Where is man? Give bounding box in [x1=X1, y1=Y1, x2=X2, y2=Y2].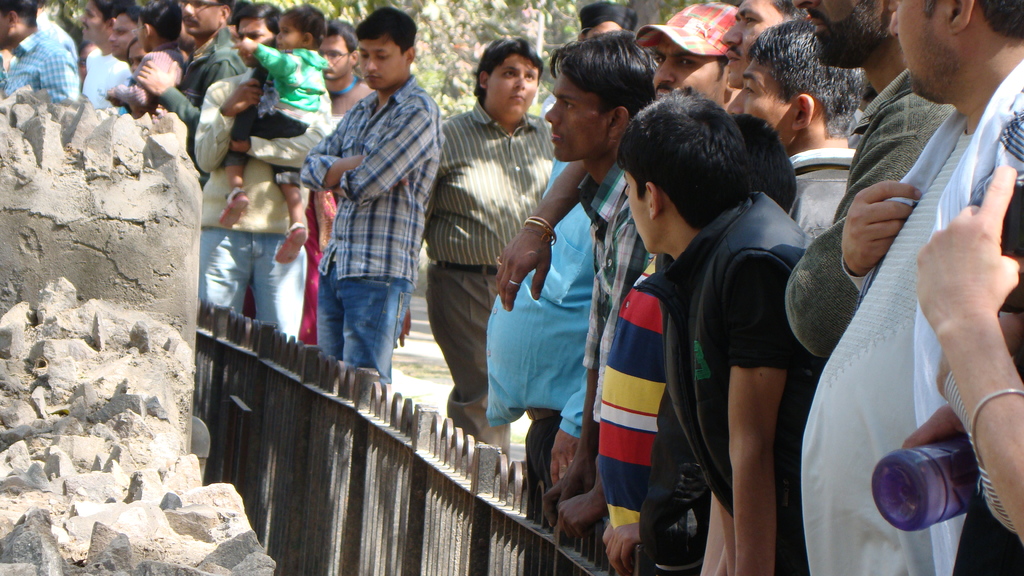
[x1=719, y1=0, x2=819, y2=121].
